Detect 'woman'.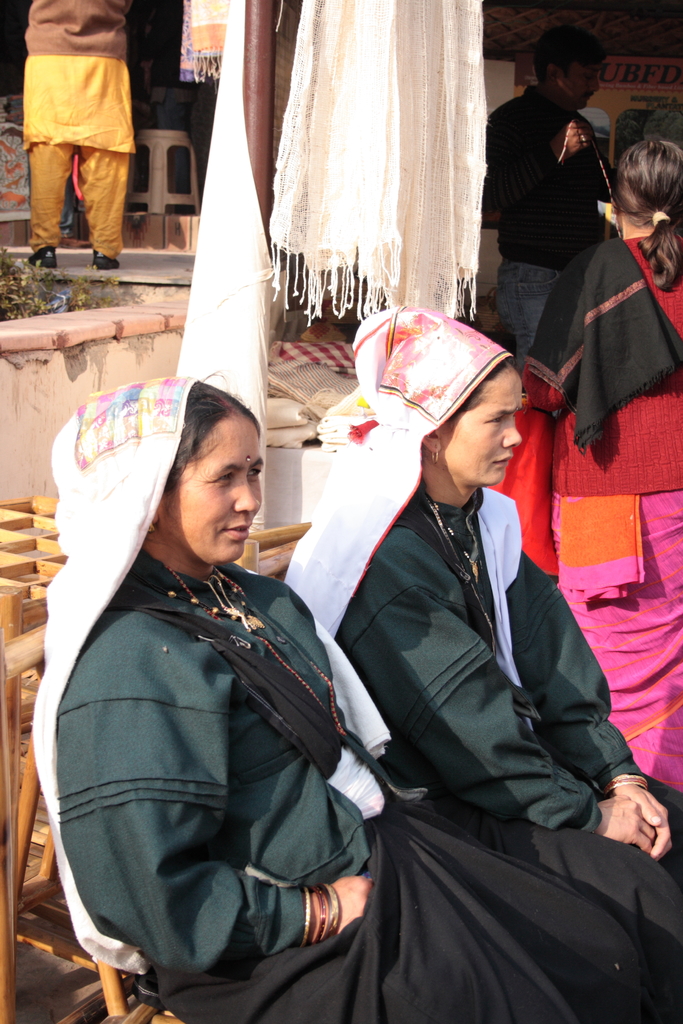
Detected at (left=36, top=376, right=682, bottom=1023).
